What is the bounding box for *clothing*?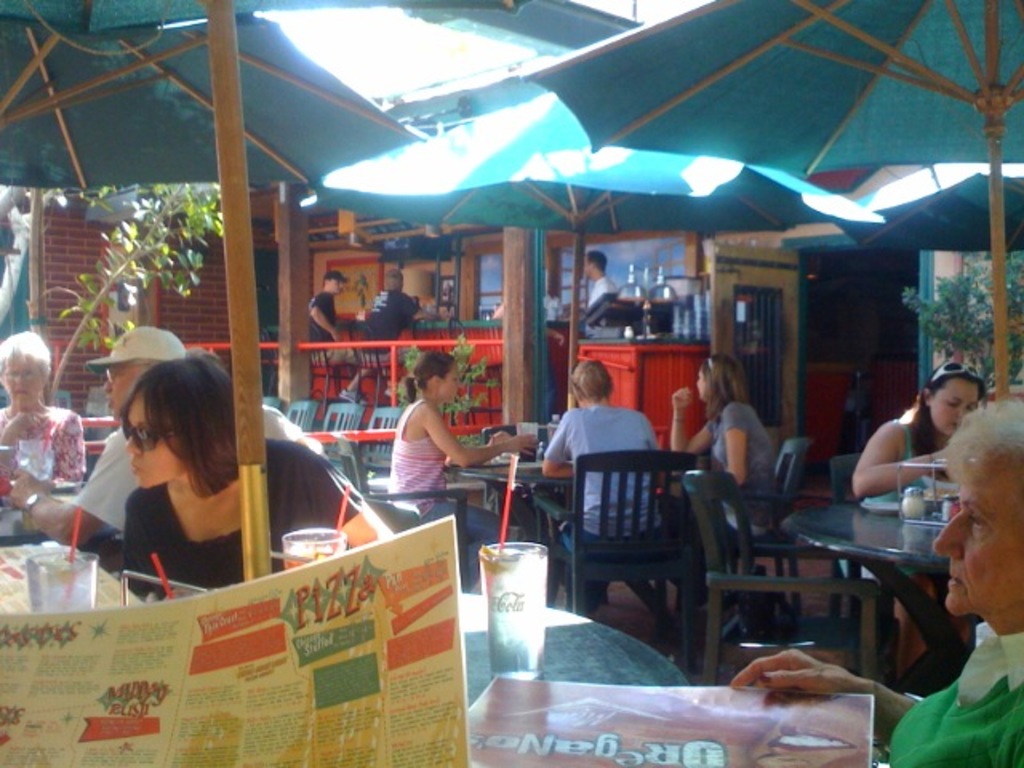
select_region(306, 294, 346, 363).
